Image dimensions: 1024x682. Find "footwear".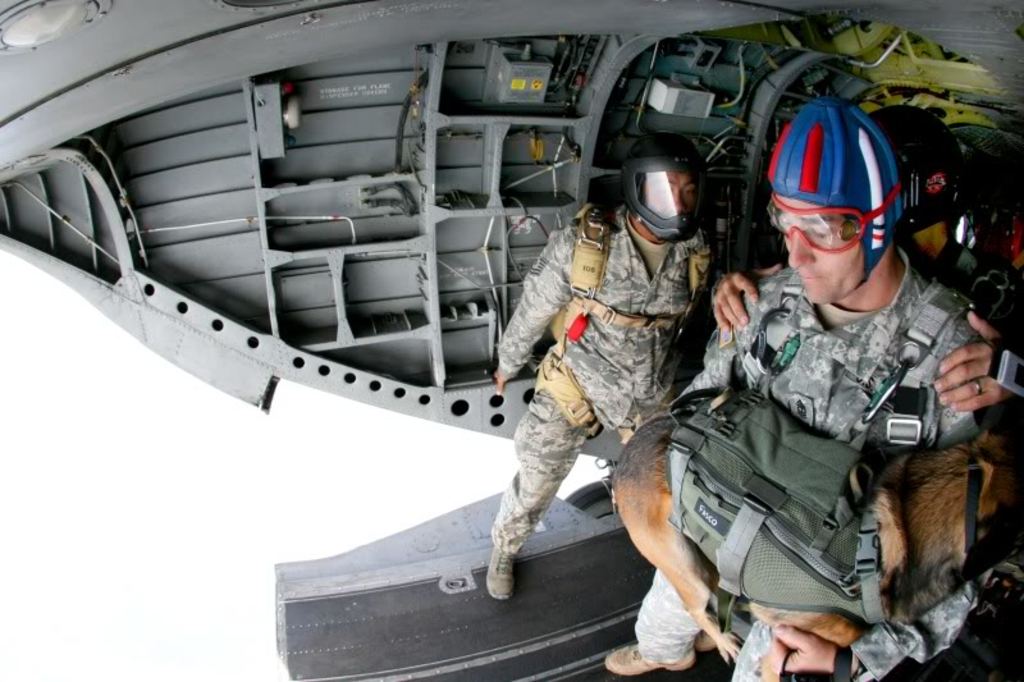
[x1=599, y1=642, x2=695, y2=681].
